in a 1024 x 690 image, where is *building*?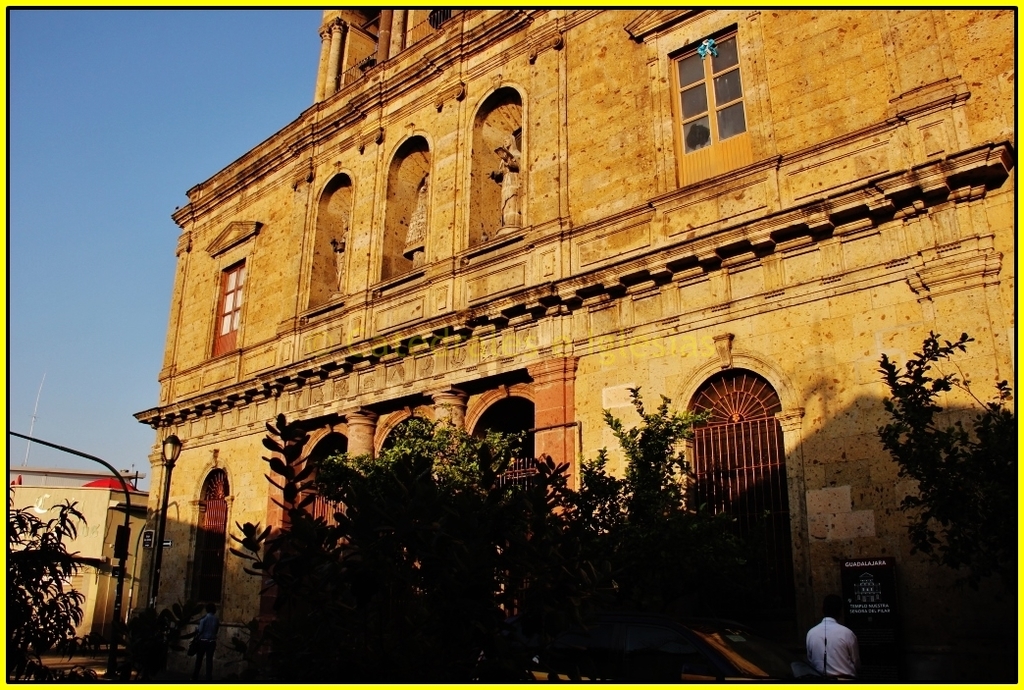
135 3 1021 685.
